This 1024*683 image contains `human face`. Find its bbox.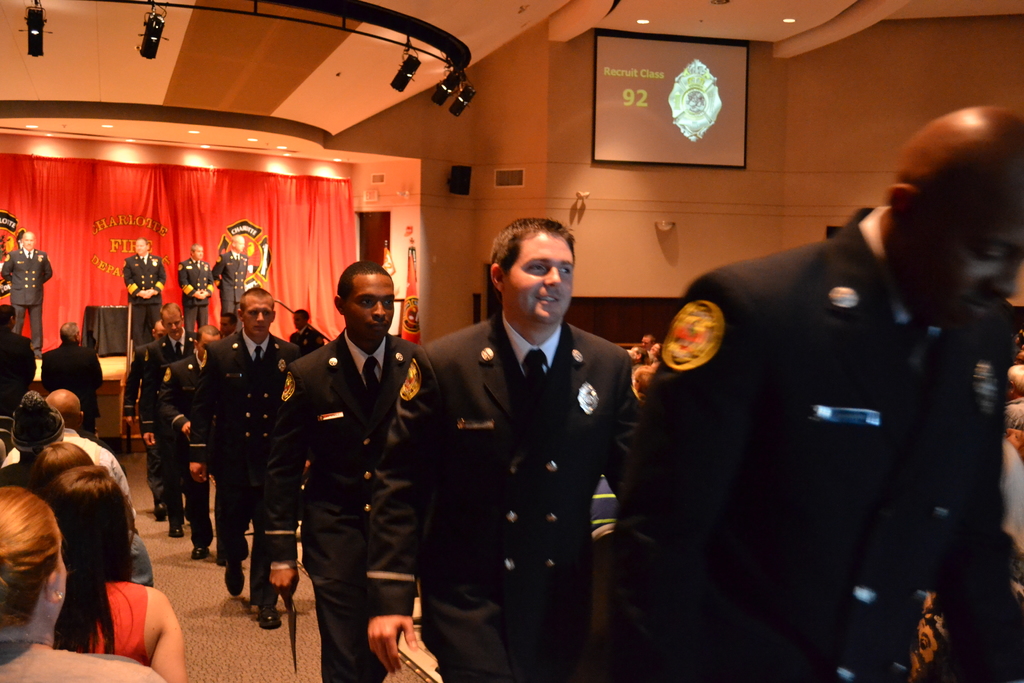
{"x1": 159, "y1": 310, "x2": 185, "y2": 342}.
